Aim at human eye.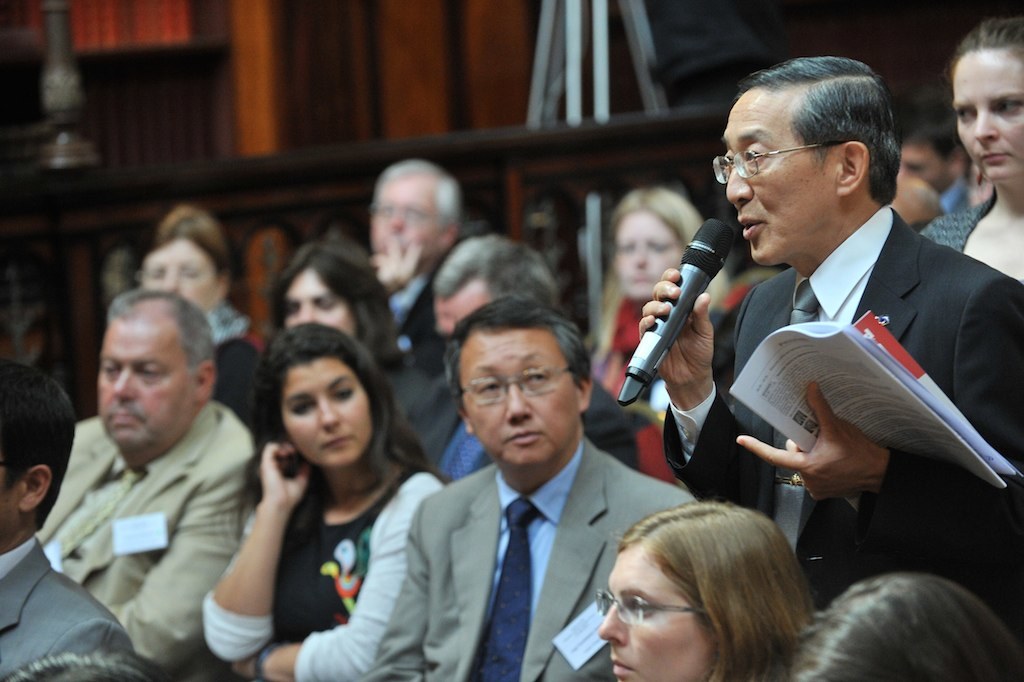
Aimed at {"left": 904, "top": 161, "right": 925, "bottom": 172}.
